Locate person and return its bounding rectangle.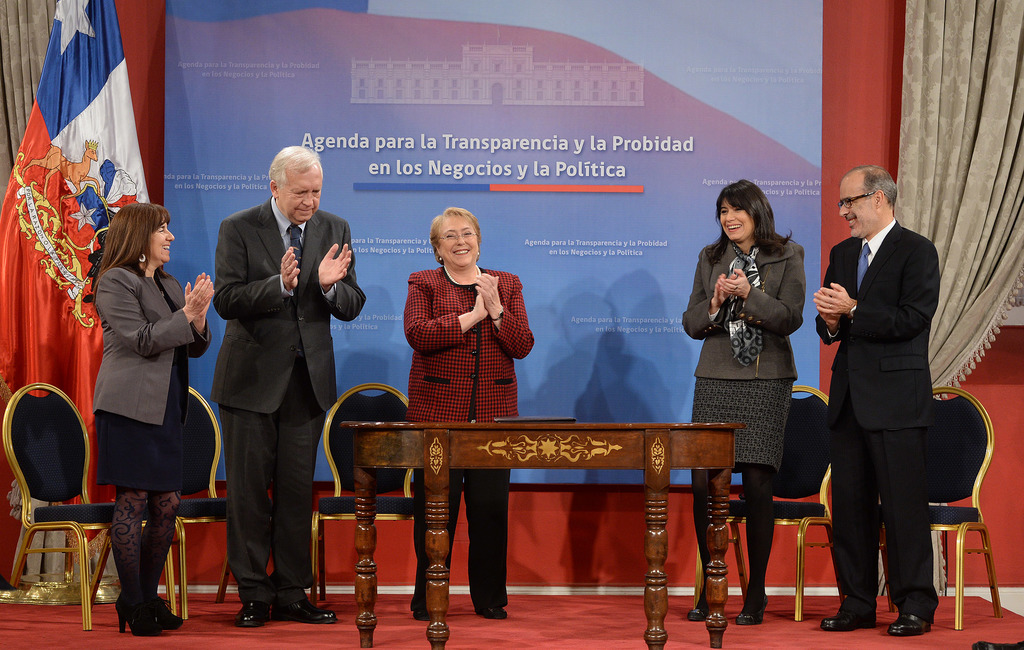
76,181,200,633.
